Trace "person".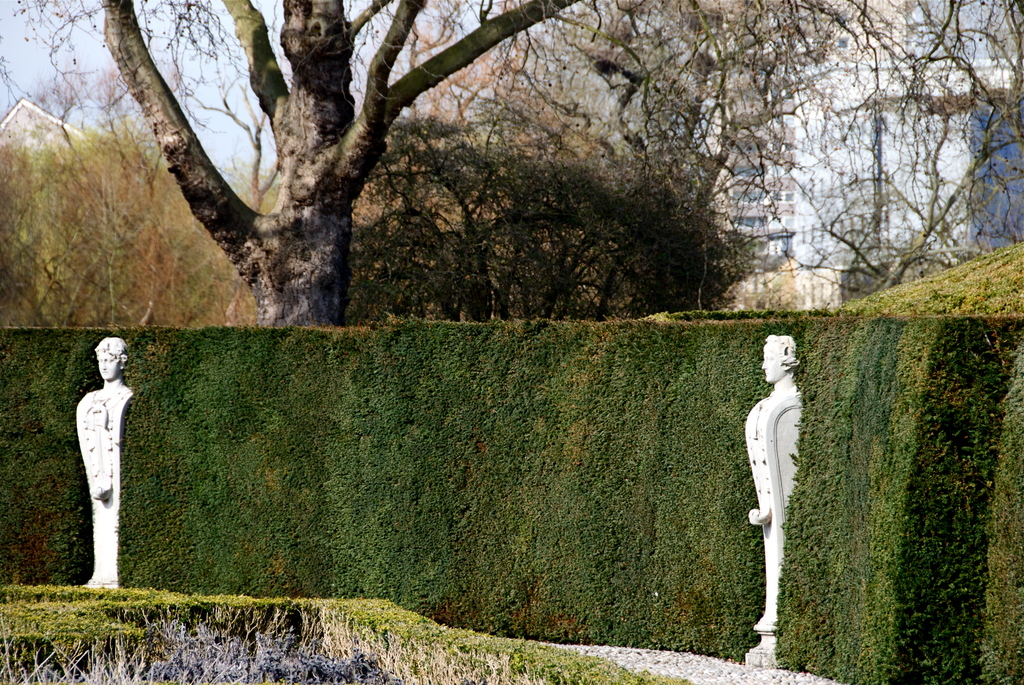
Traced to detection(68, 338, 132, 590).
